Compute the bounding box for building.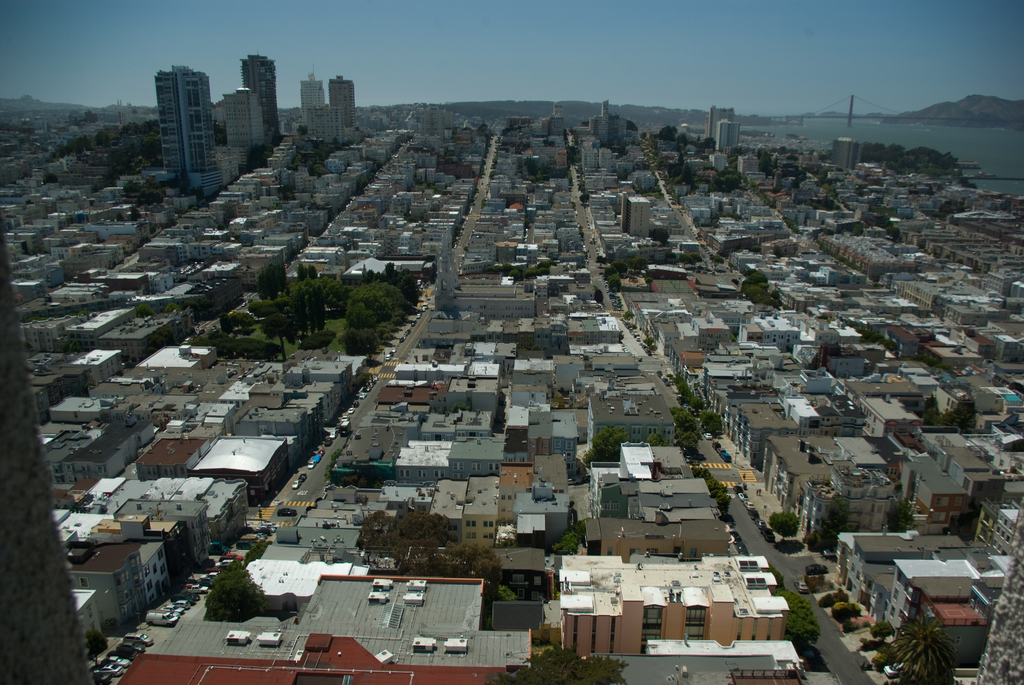
<bbox>228, 88, 264, 143</bbox>.
